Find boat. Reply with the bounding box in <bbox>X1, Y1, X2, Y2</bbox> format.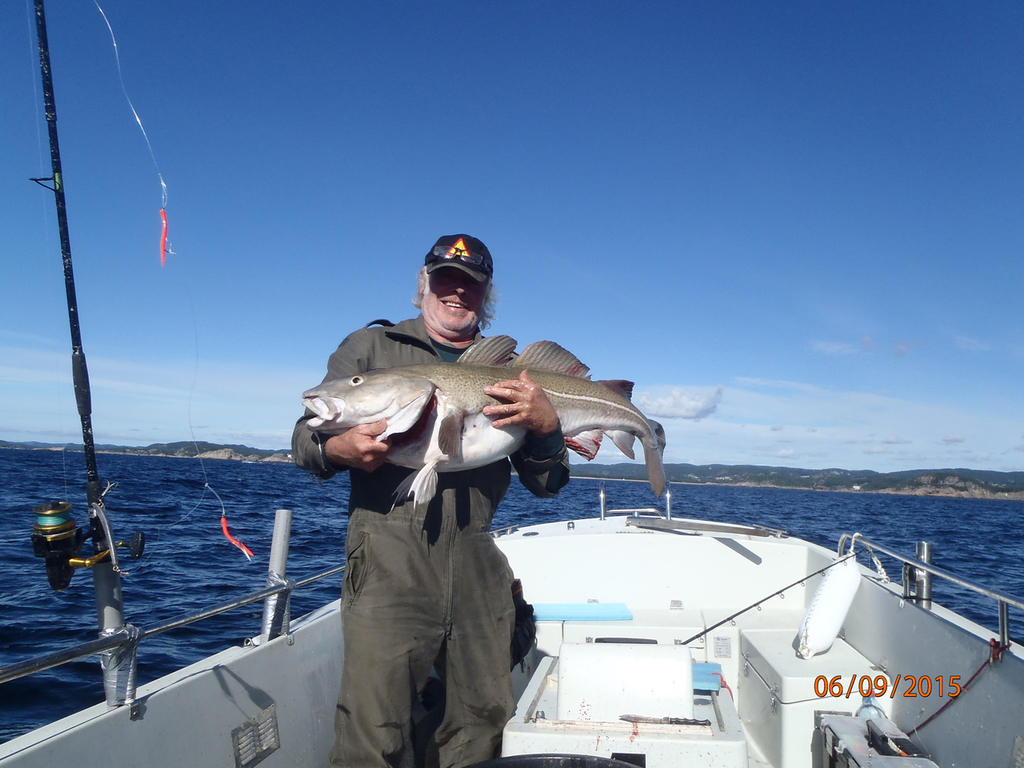
<bbox>6, 482, 1023, 767</bbox>.
